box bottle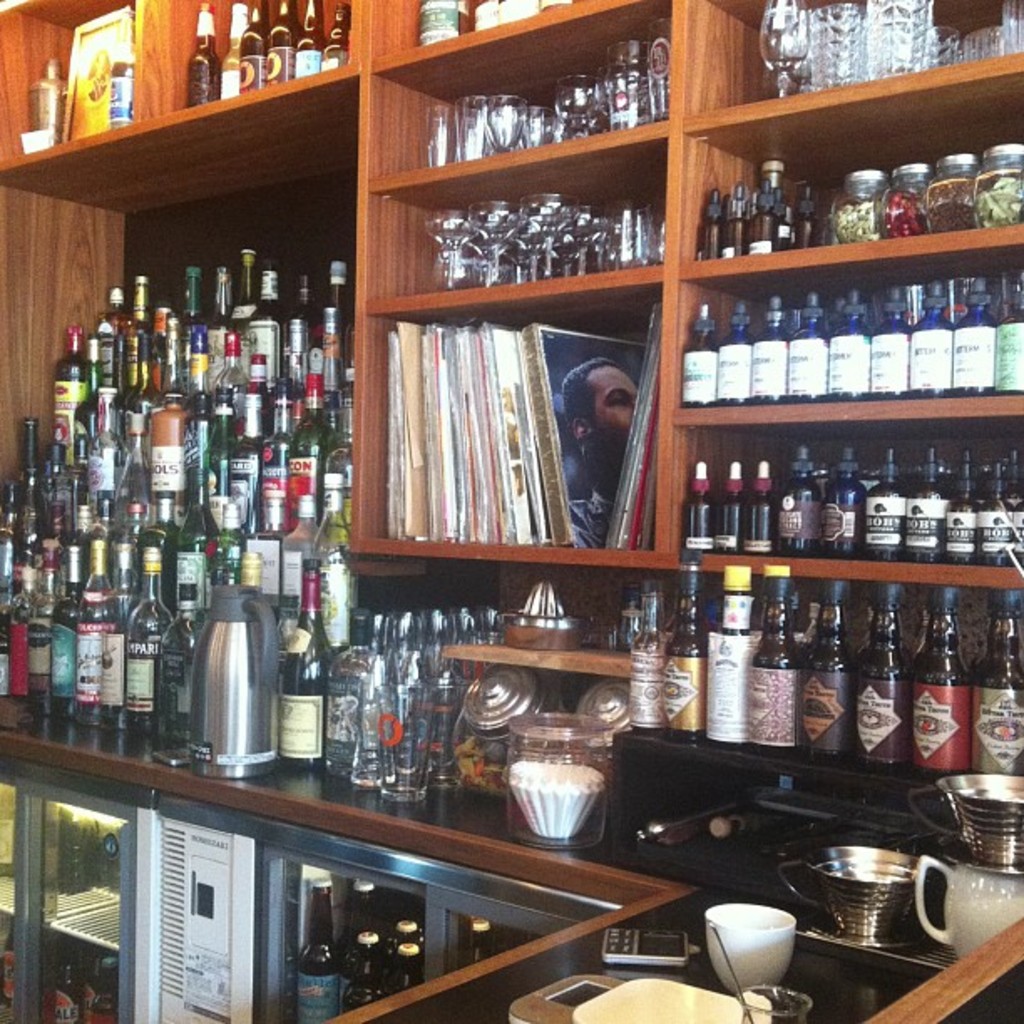
detection(500, 0, 545, 23)
